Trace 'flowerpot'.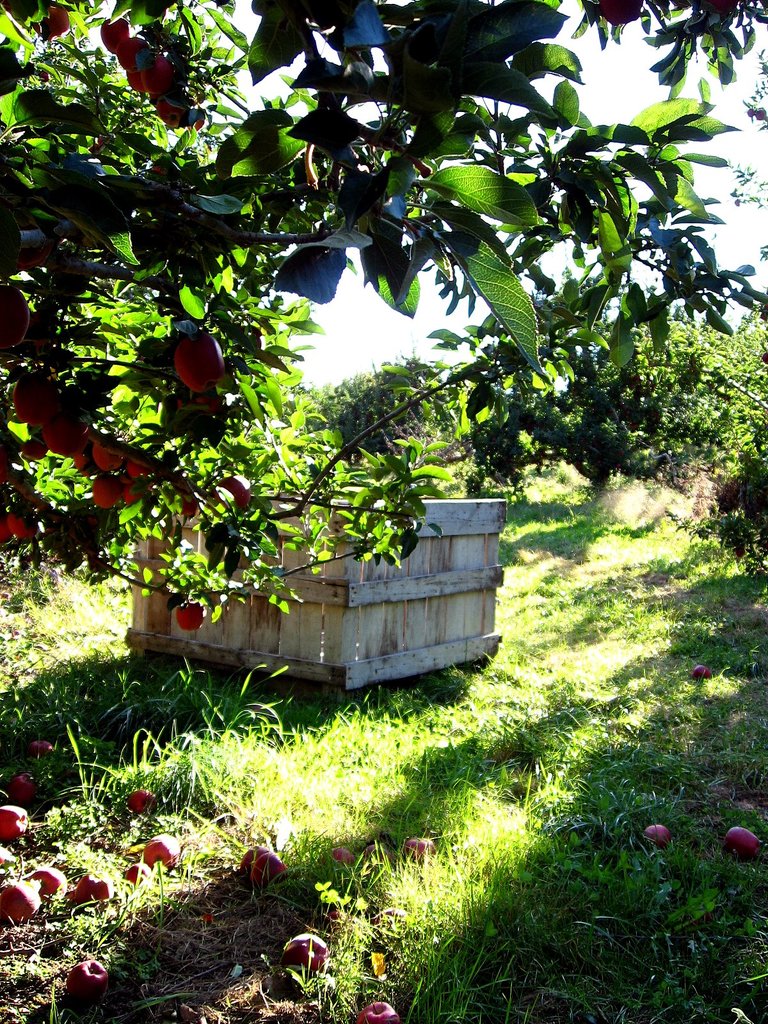
Traced to crop(124, 504, 510, 700).
